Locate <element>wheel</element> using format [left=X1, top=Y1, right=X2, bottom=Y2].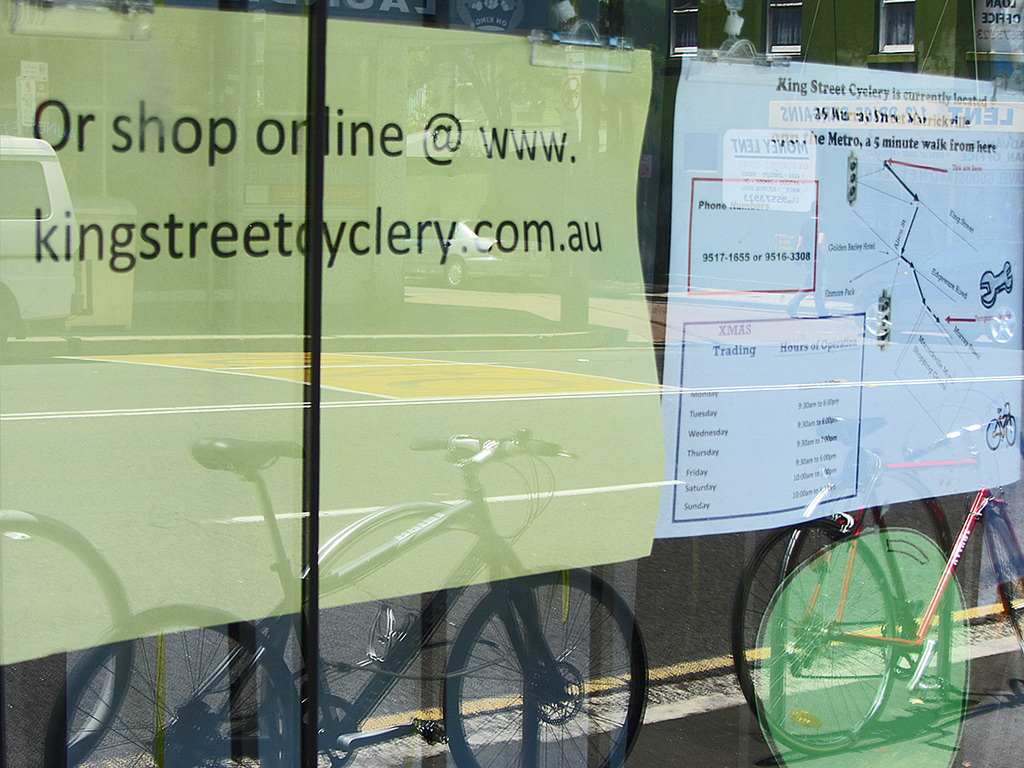
[left=42, top=600, right=305, bottom=767].
